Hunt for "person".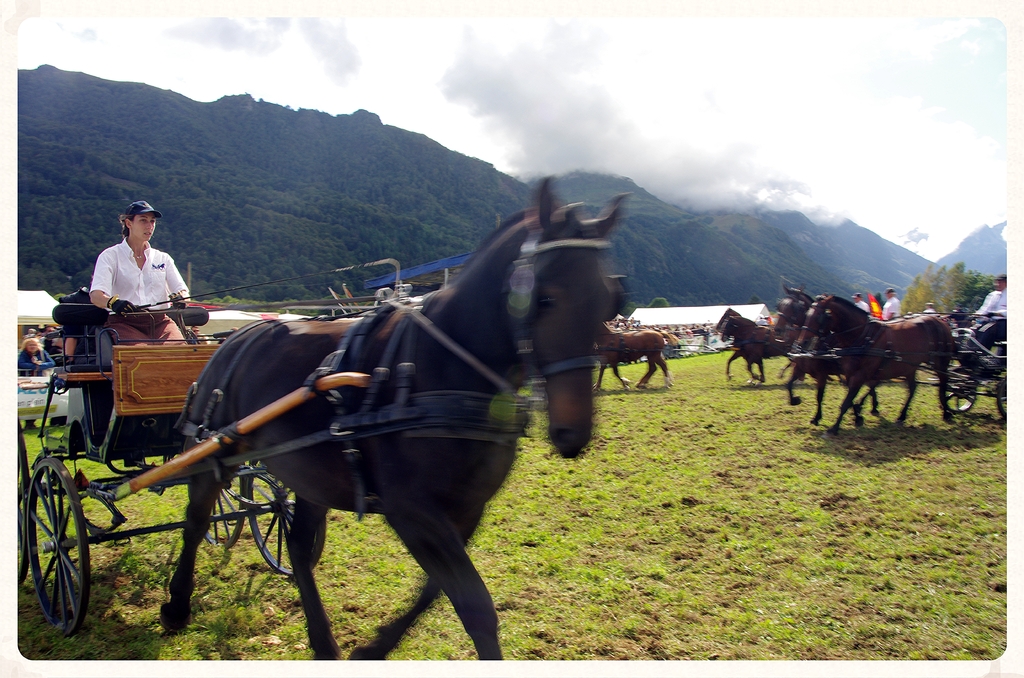
Hunted down at select_region(882, 287, 903, 318).
